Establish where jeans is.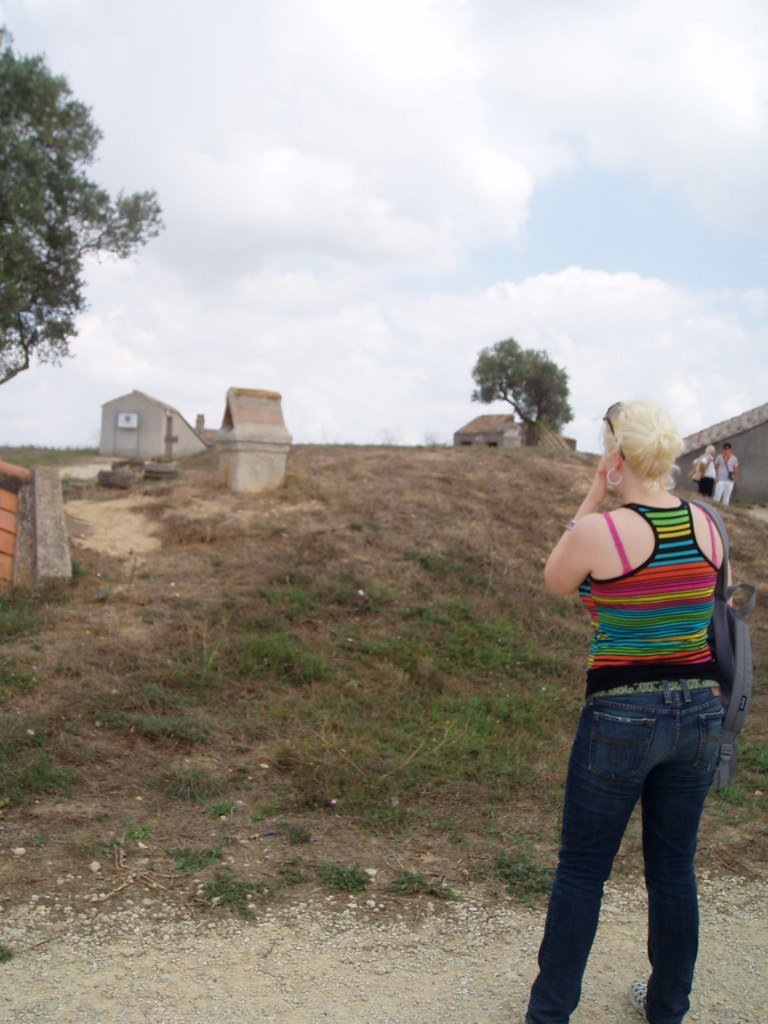
Established at (x1=702, y1=478, x2=716, y2=496).
